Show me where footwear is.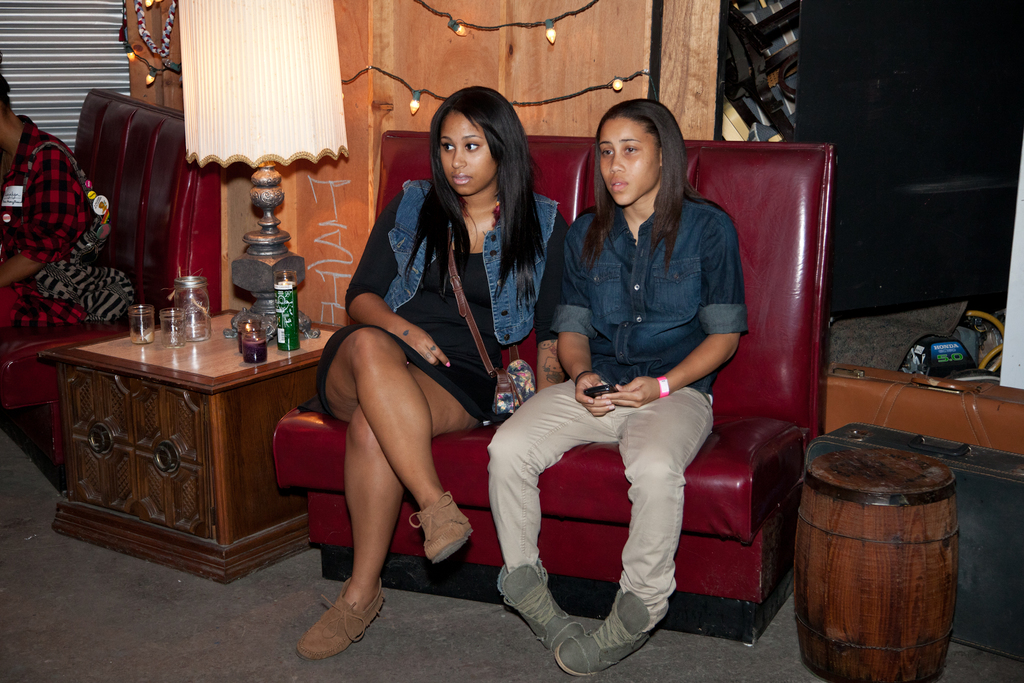
footwear is at 495, 561, 593, 649.
